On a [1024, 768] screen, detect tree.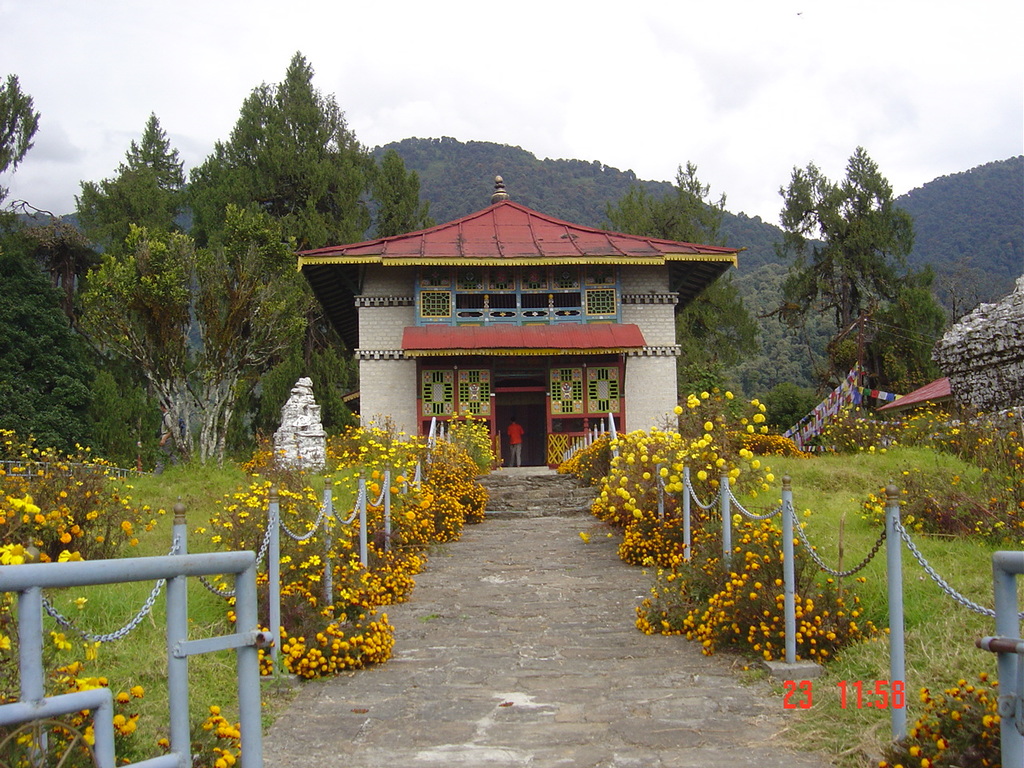
<bbox>119, 111, 186, 207</bbox>.
